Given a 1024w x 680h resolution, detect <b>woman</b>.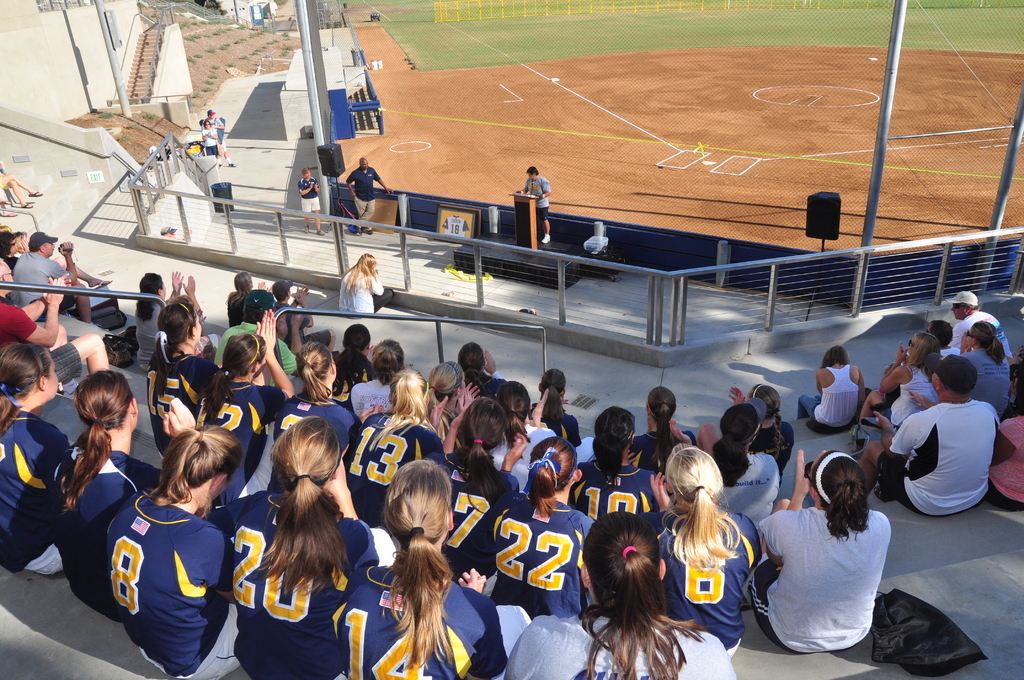
Rect(854, 333, 946, 425).
